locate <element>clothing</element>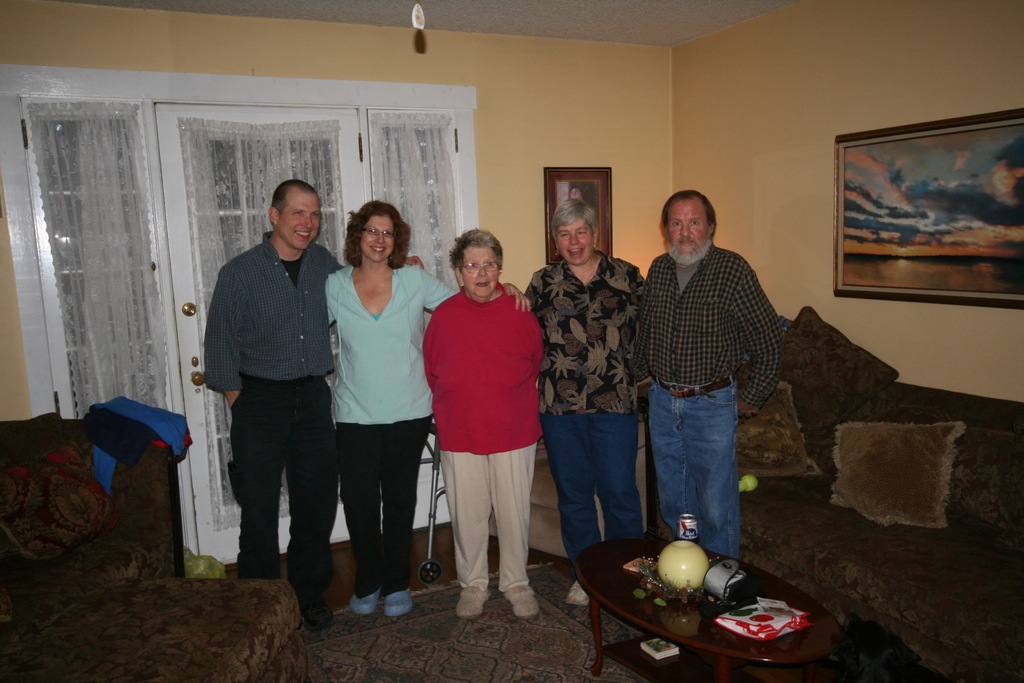
[321, 256, 454, 588]
